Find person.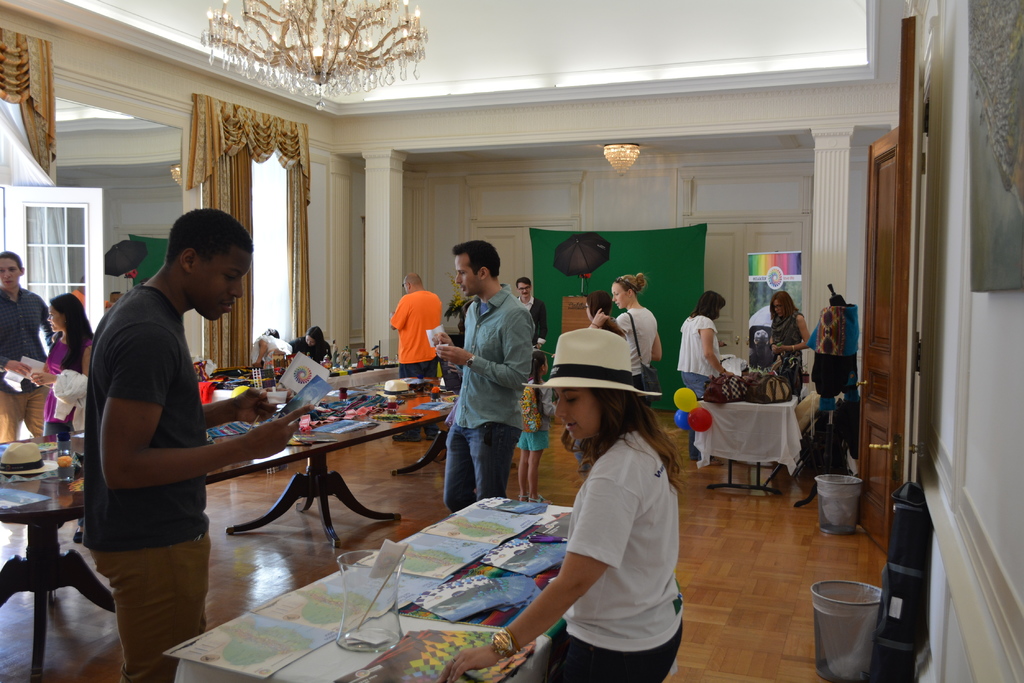
<bbox>28, 296, 100, 437</bbox>.
